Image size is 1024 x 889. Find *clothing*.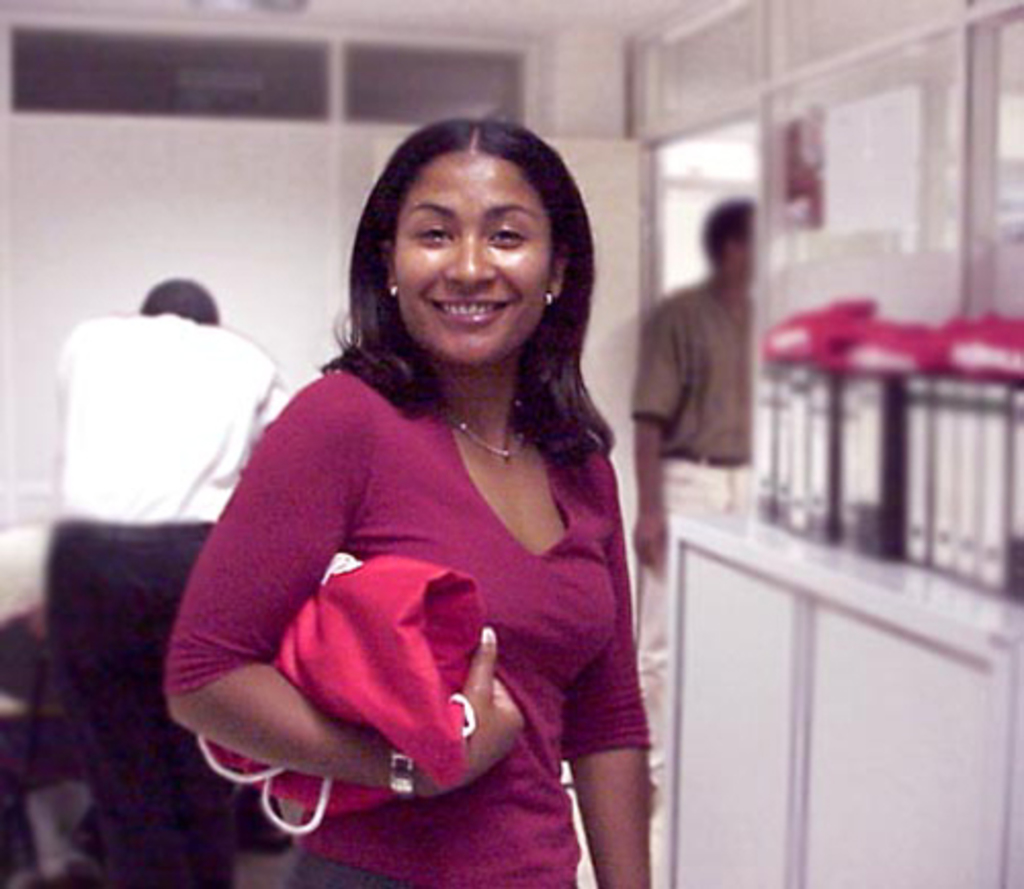
pyautogui.locateOnScreen(35, 313, 293, 887).
